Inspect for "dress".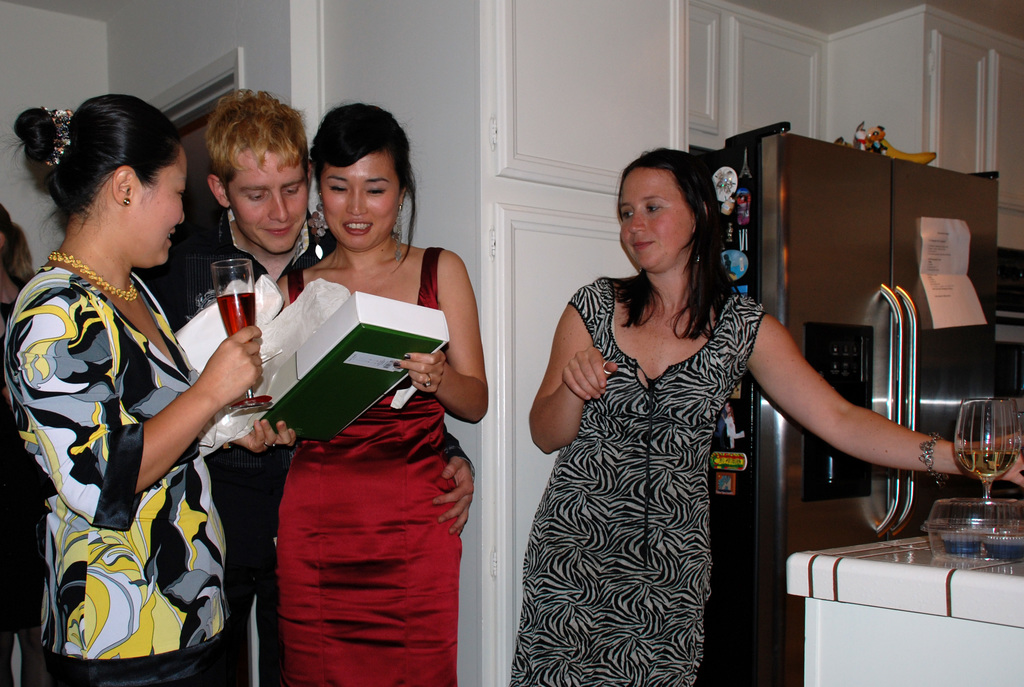
Inspection: x1=5, y1=263, x2=227, y2=686.
